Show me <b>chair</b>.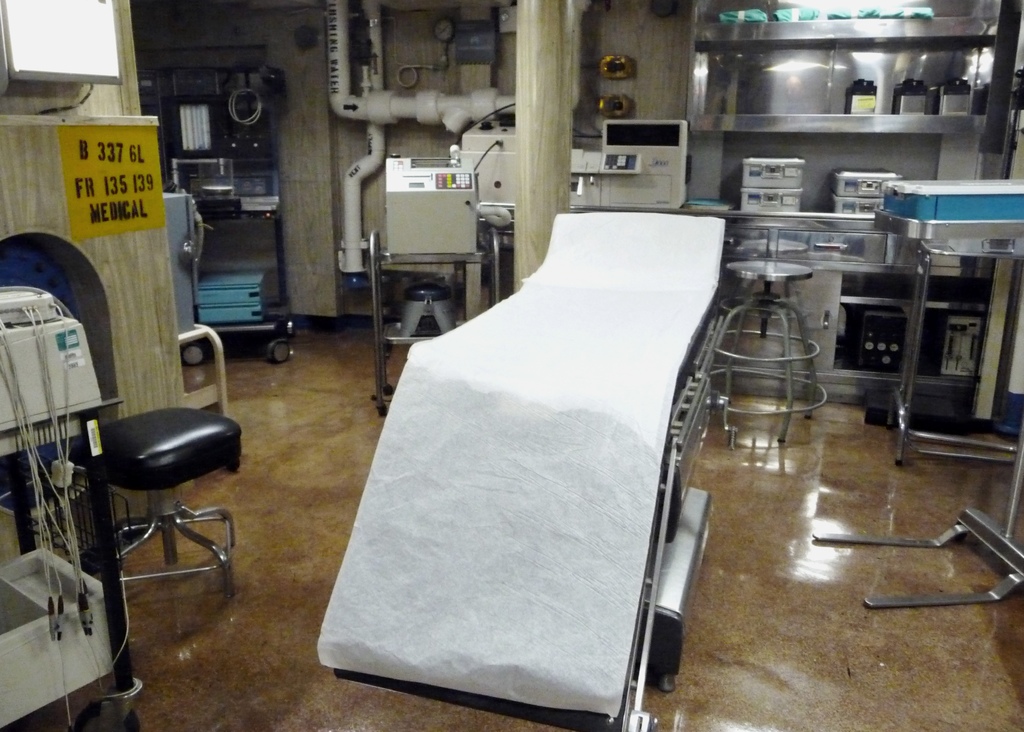
<b>chair</b> is here: l=41, t=229, r=253, b=598.
